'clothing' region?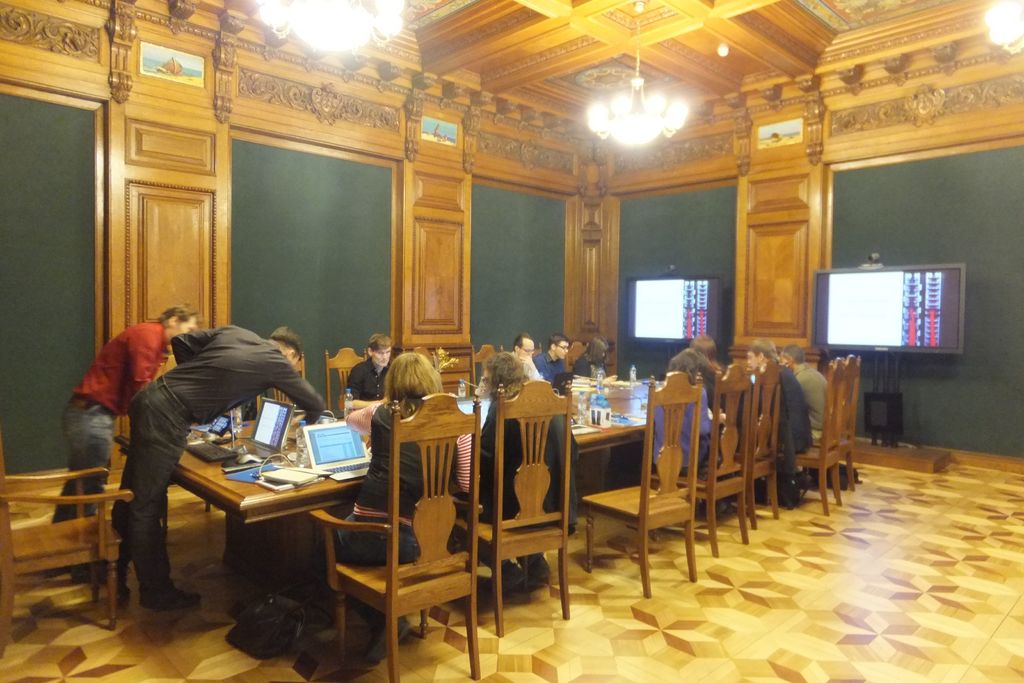
crop(570, 355, 608, 380)
